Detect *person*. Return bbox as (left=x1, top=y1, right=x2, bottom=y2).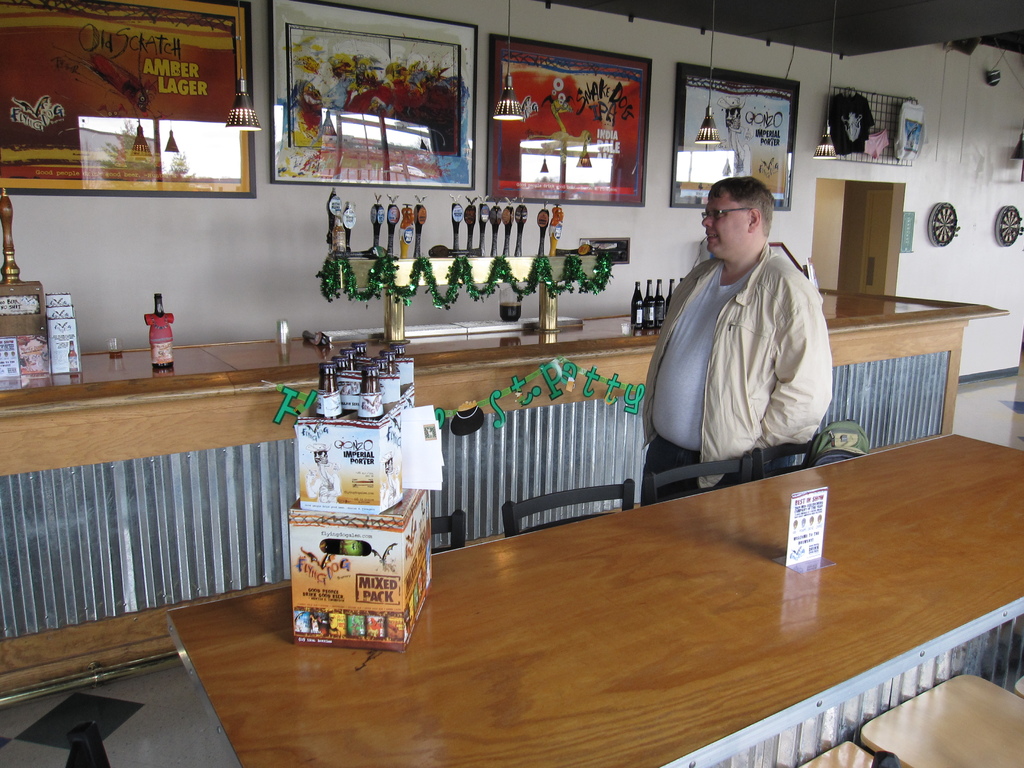
(left=669, top=157, right=842, bottom=516).
